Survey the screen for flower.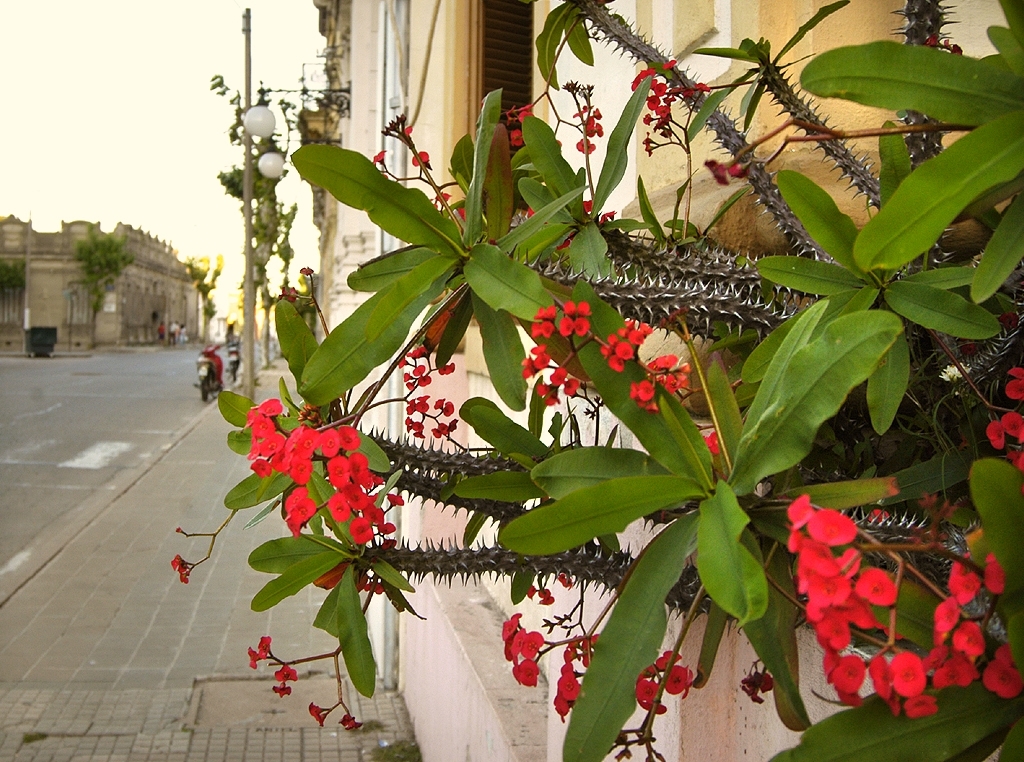
Survey found: [x1=521, y1=106, x2=537, y2=125].
